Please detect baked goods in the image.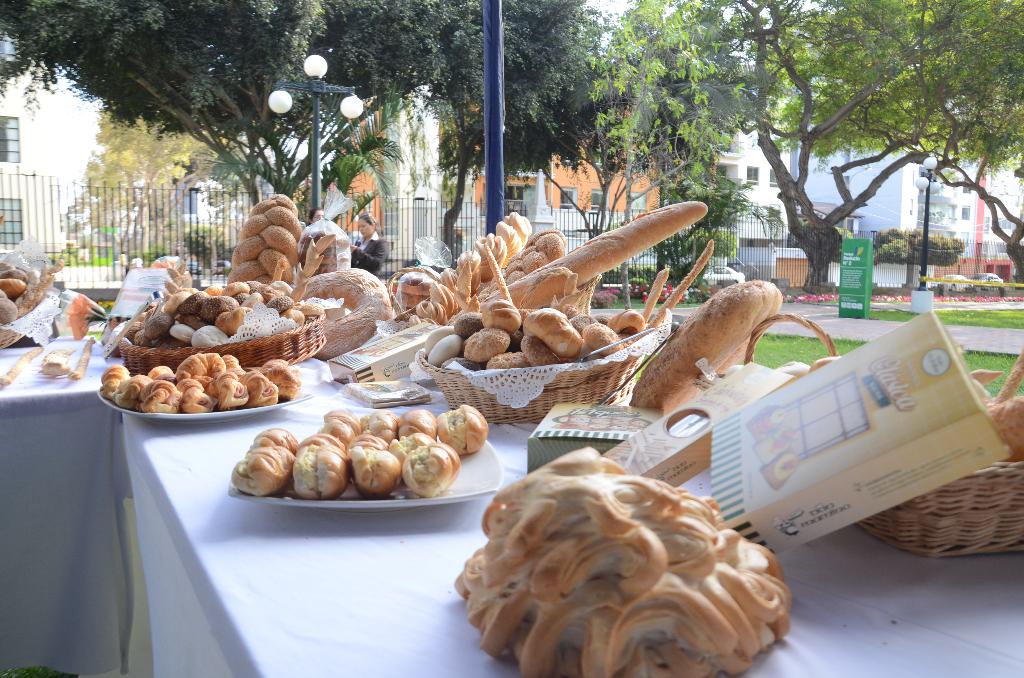
select_region(225, 191, 299, 284).
